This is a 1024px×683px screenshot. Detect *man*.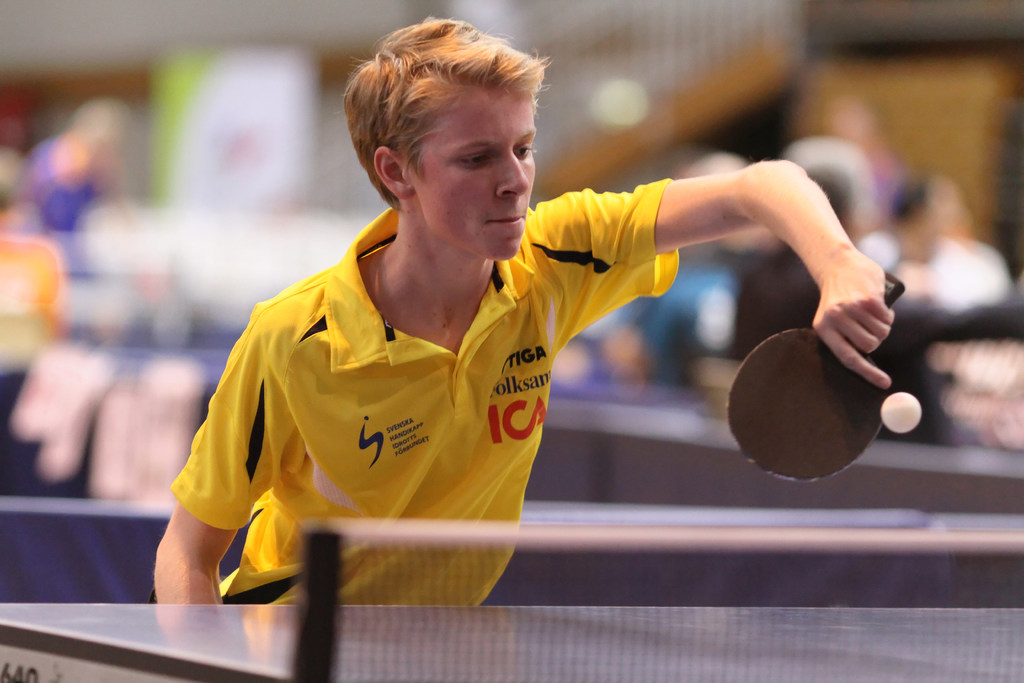
bbox(147, 16, 898, 682).
